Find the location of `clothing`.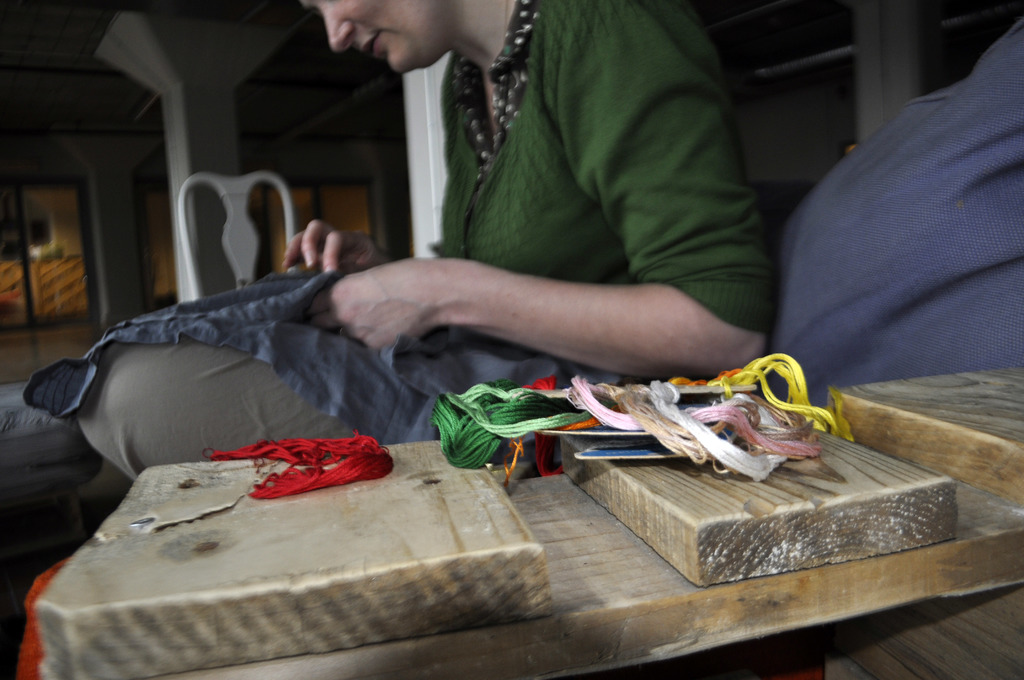
Location: <bbox>62, 0, 782, 492</bbox>.
